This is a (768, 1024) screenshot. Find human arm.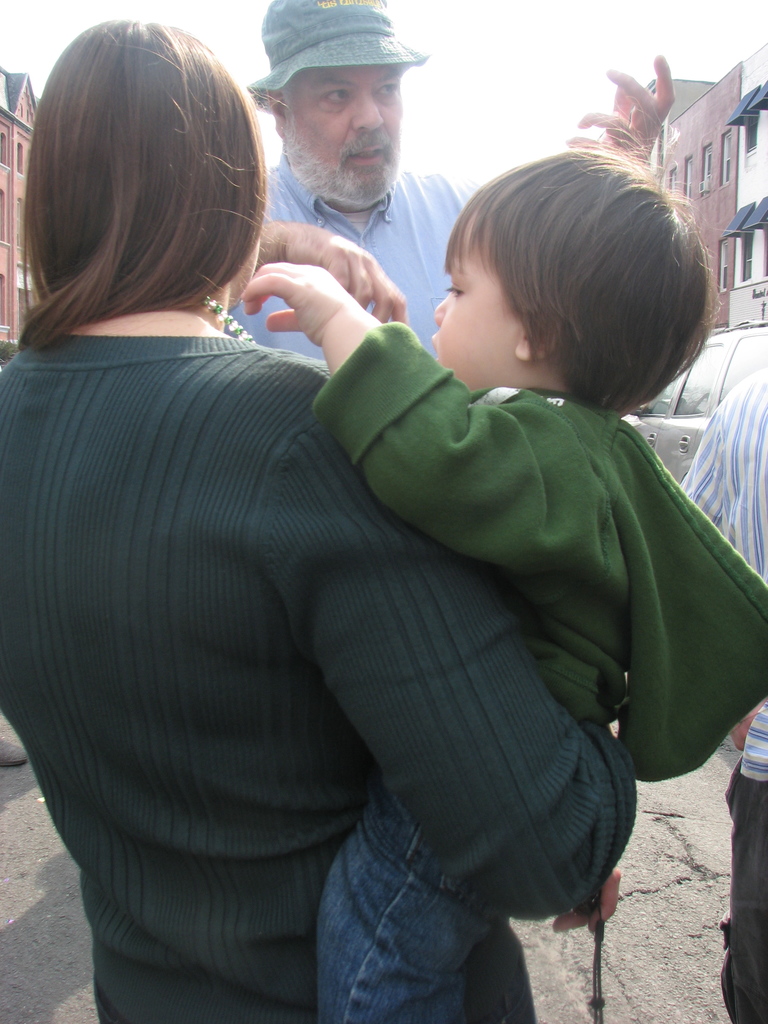
Bounding box: locate(246, 265, 543, 578).
